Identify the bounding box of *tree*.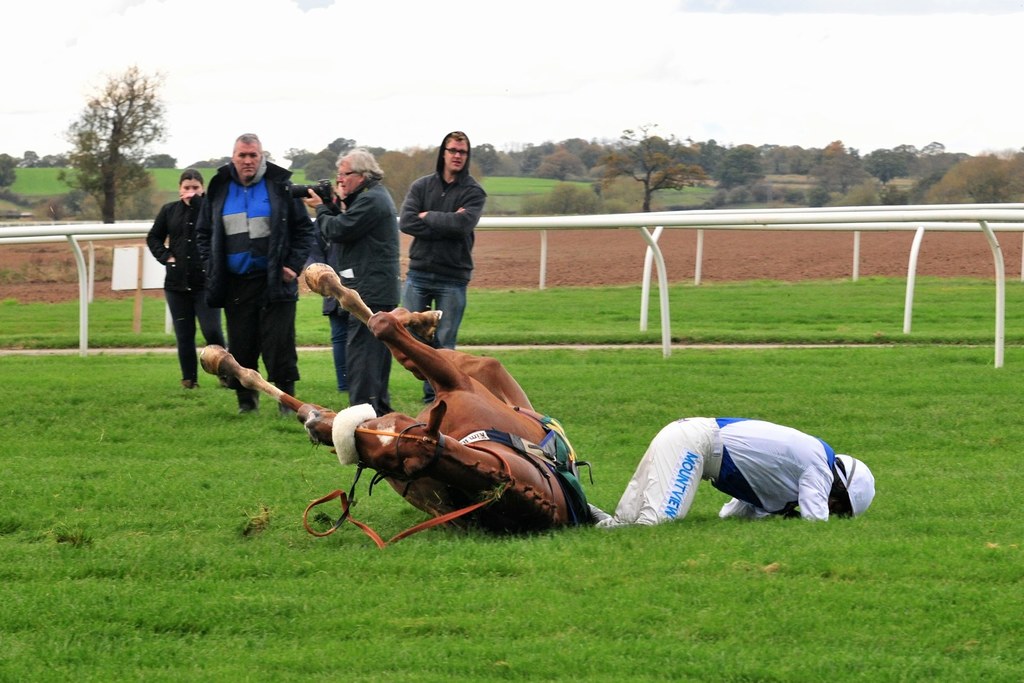
467 142 500 180.
